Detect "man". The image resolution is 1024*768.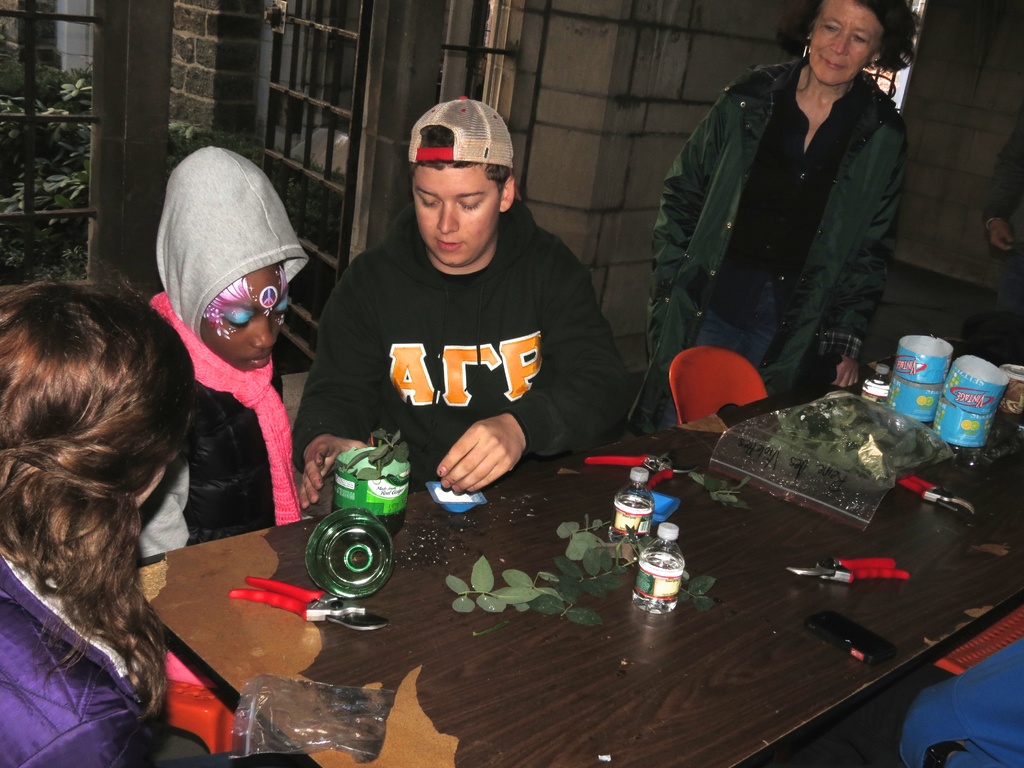
l=643, t=0, r=924, b=461.
